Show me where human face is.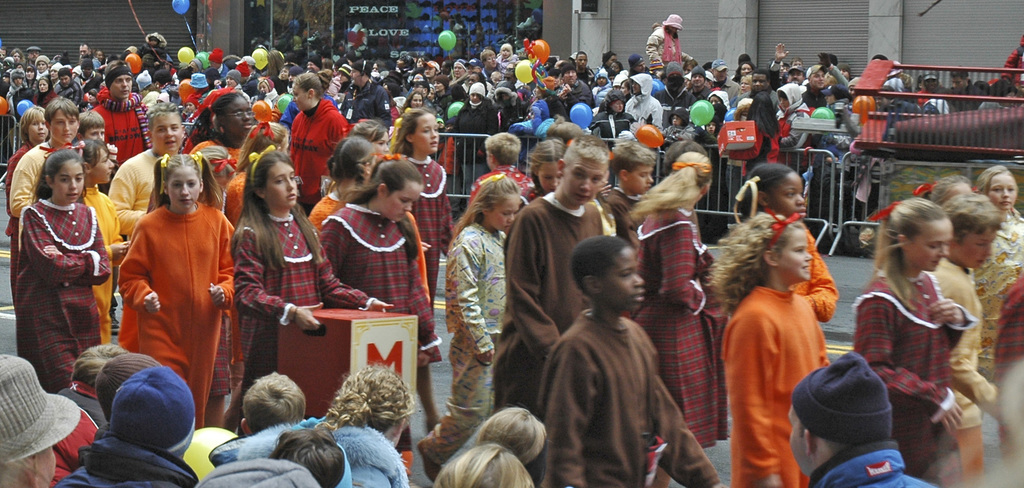
human face is at <region>561, 158, 605, 207</region>.
